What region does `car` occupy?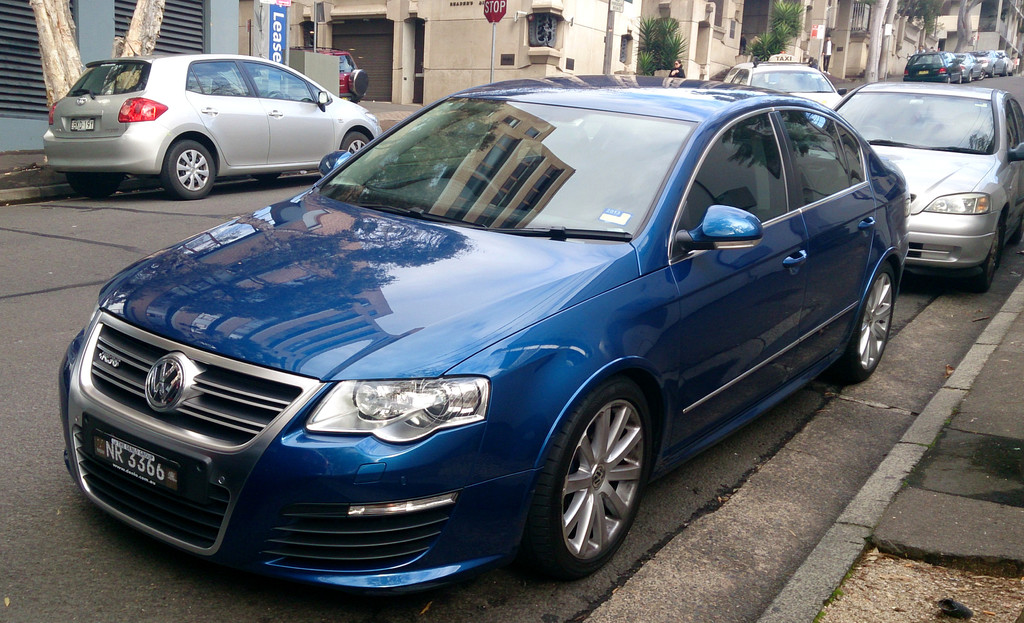
bbox=(724, 49, 844, 112).
